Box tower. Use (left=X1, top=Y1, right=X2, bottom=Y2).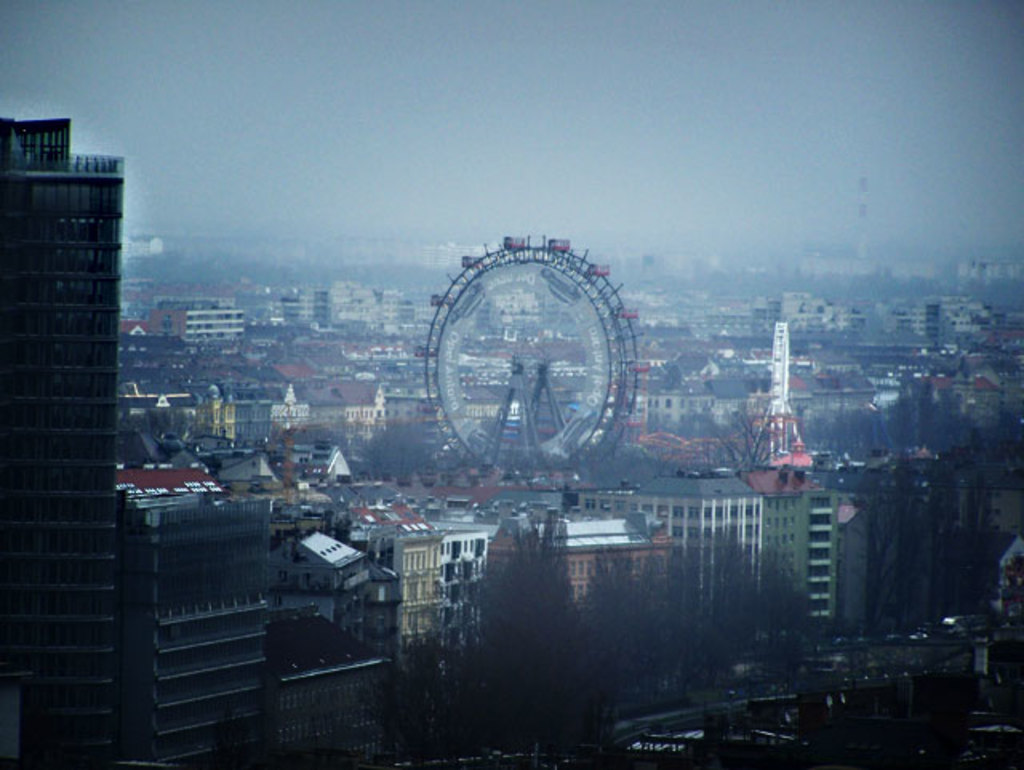
(left=502, top=509, right=638, bottom=695).
